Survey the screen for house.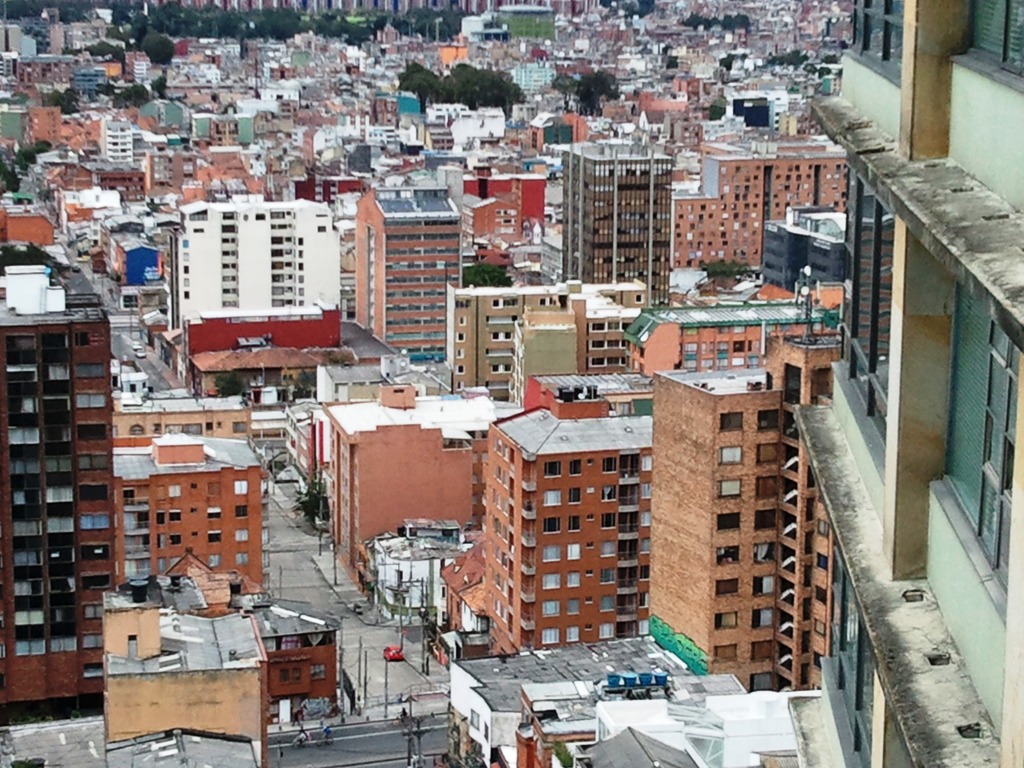
Survey found: 276 393 366 495.
